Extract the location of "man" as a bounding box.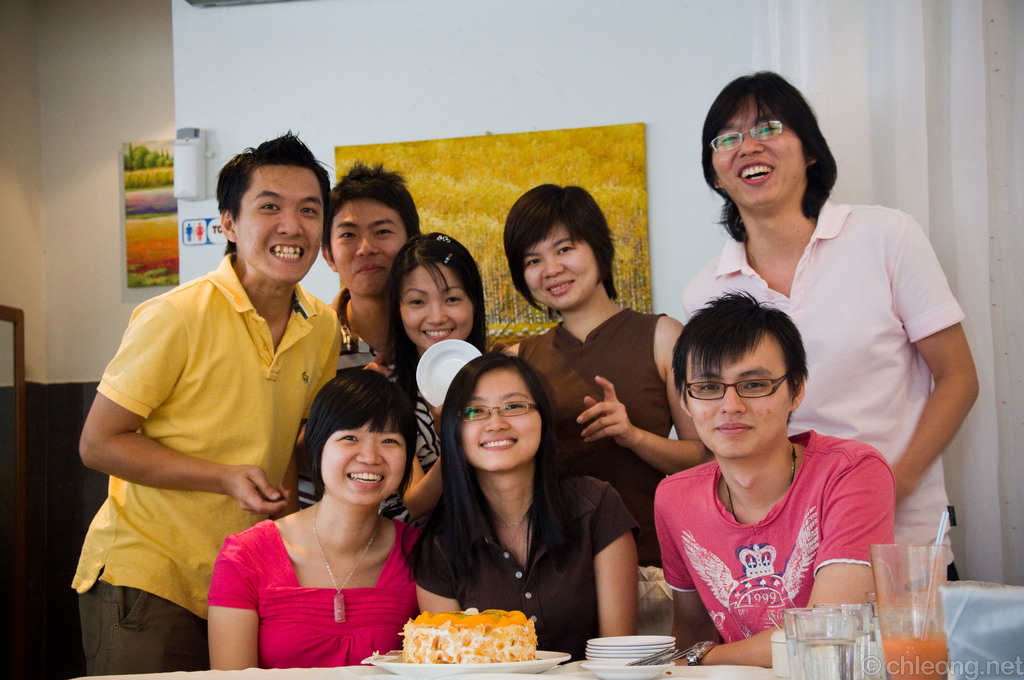
Rect(657, 284, 897, 660).
